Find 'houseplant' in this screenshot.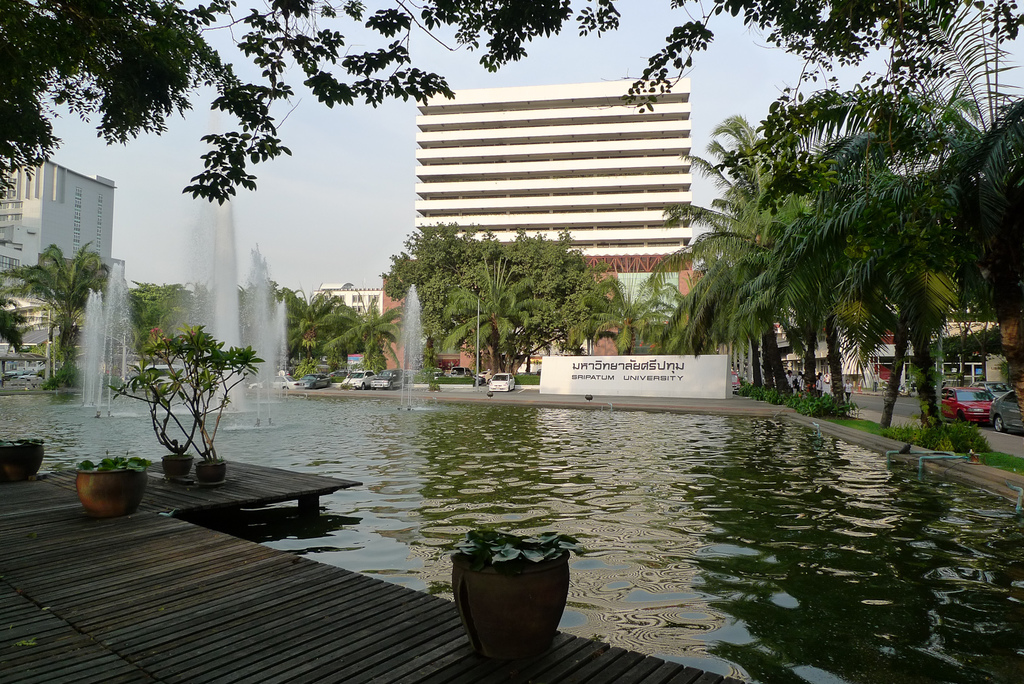
The bounding box for 'houseplant' is detection(73, 452, 155, 515).
